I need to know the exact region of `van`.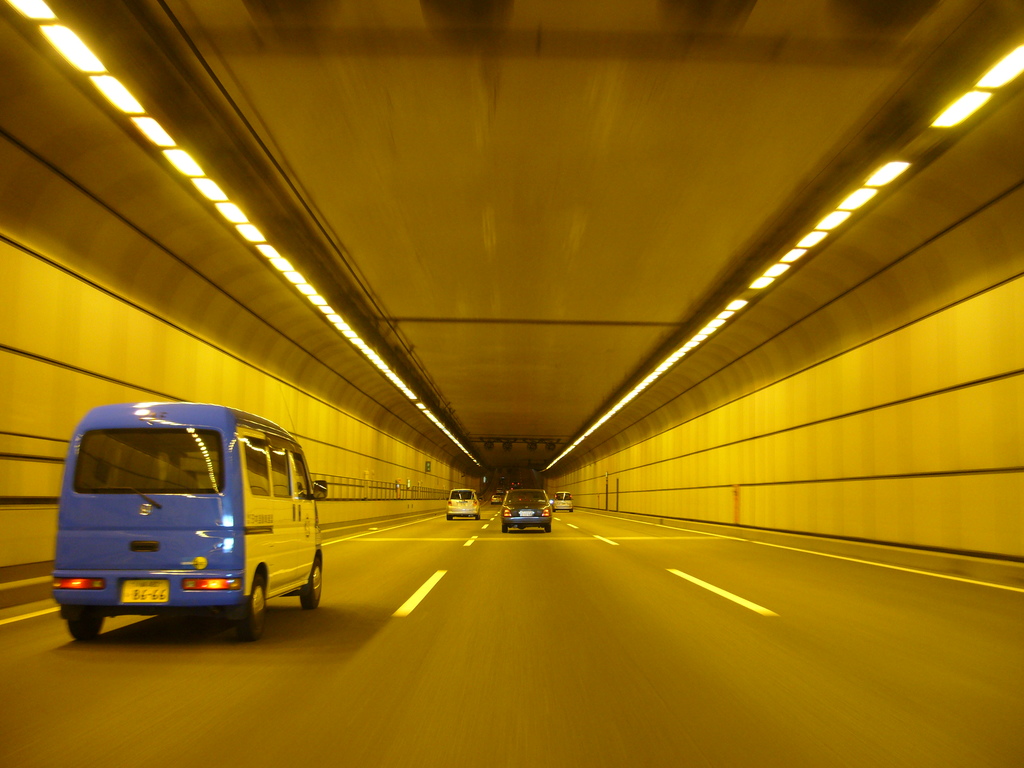
Region: [x1=48, y1=397, x2=332, y2=643].
